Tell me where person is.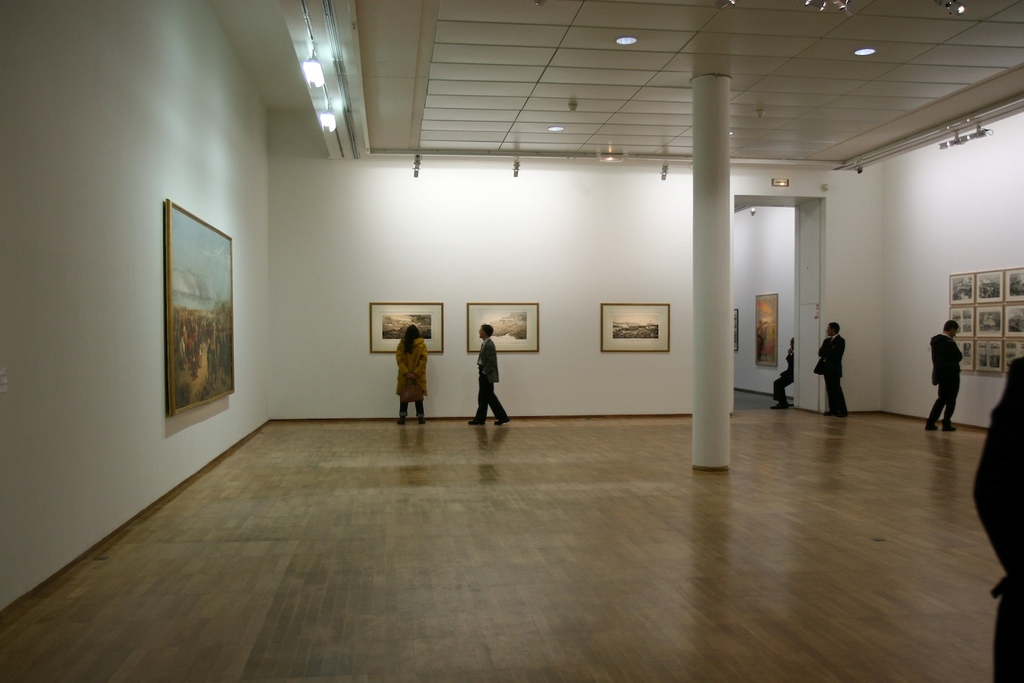
person is at x1=396 y1=323 x2=431 y2=424.
